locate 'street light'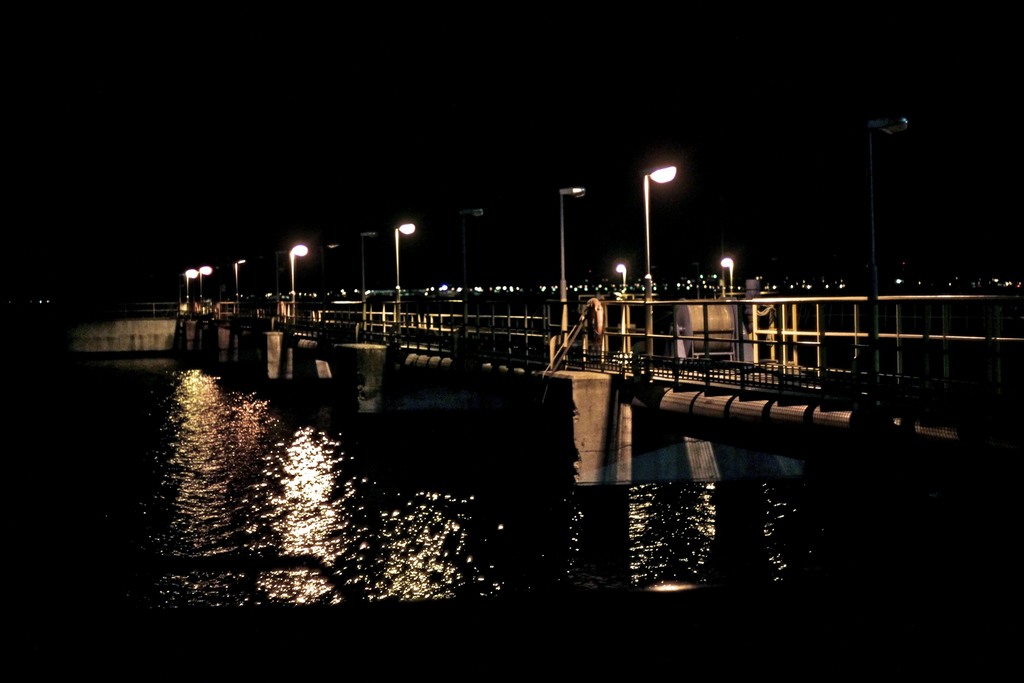
l=639, t=160, r=678, b=358
